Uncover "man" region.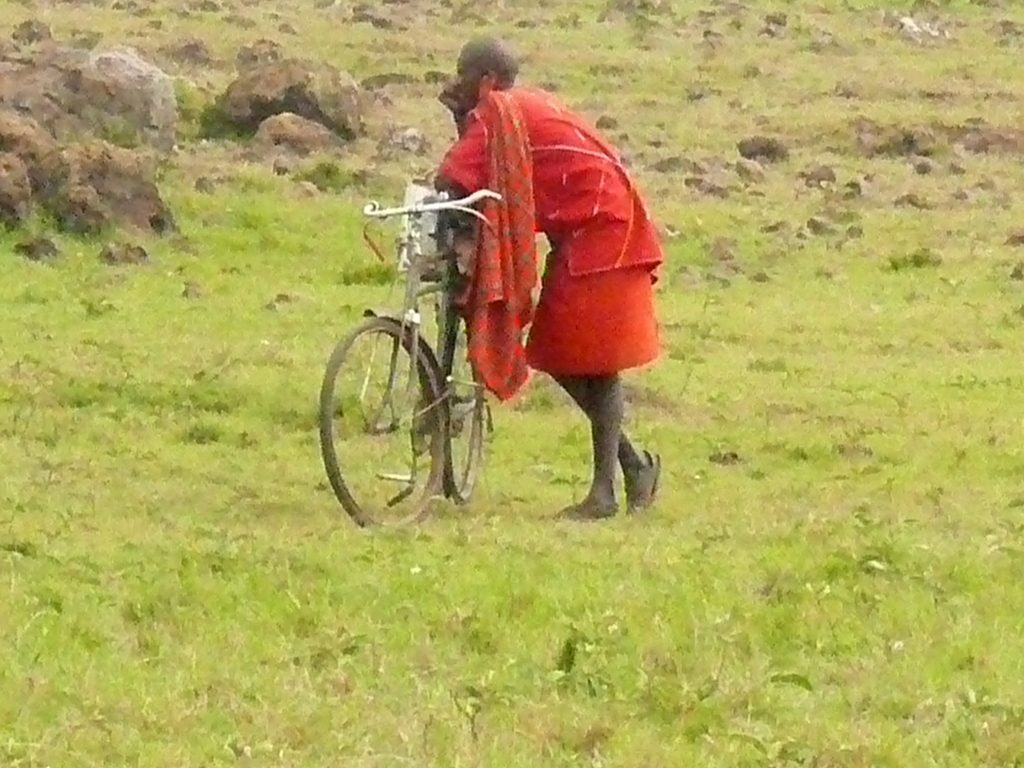
Uncovered: (431, 24, 655, 522).
